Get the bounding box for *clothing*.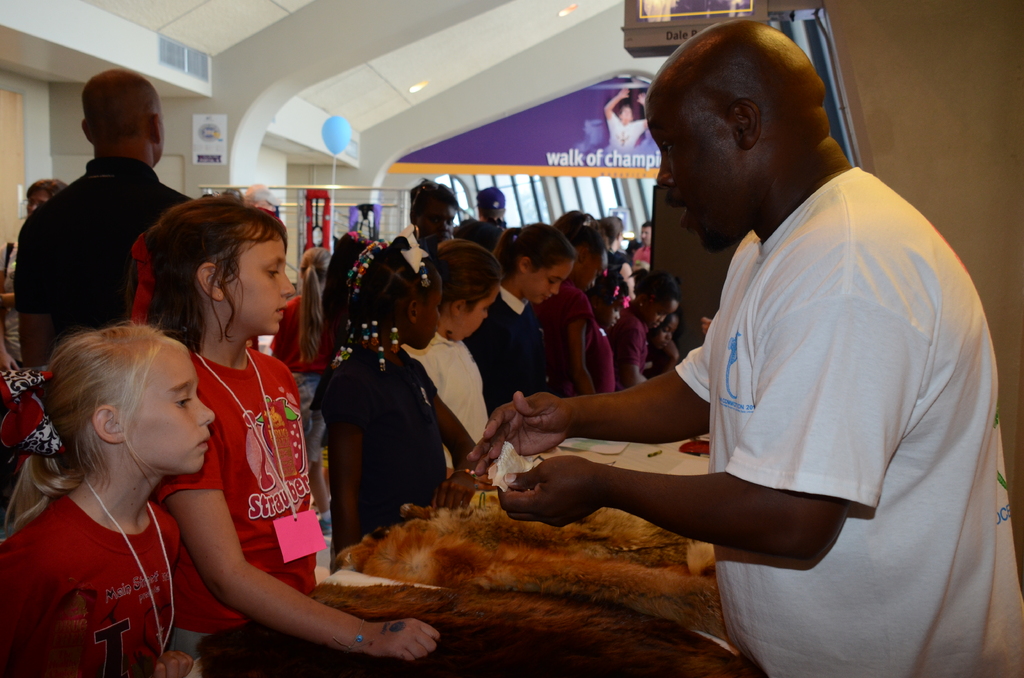
(668,165,1023,677).
